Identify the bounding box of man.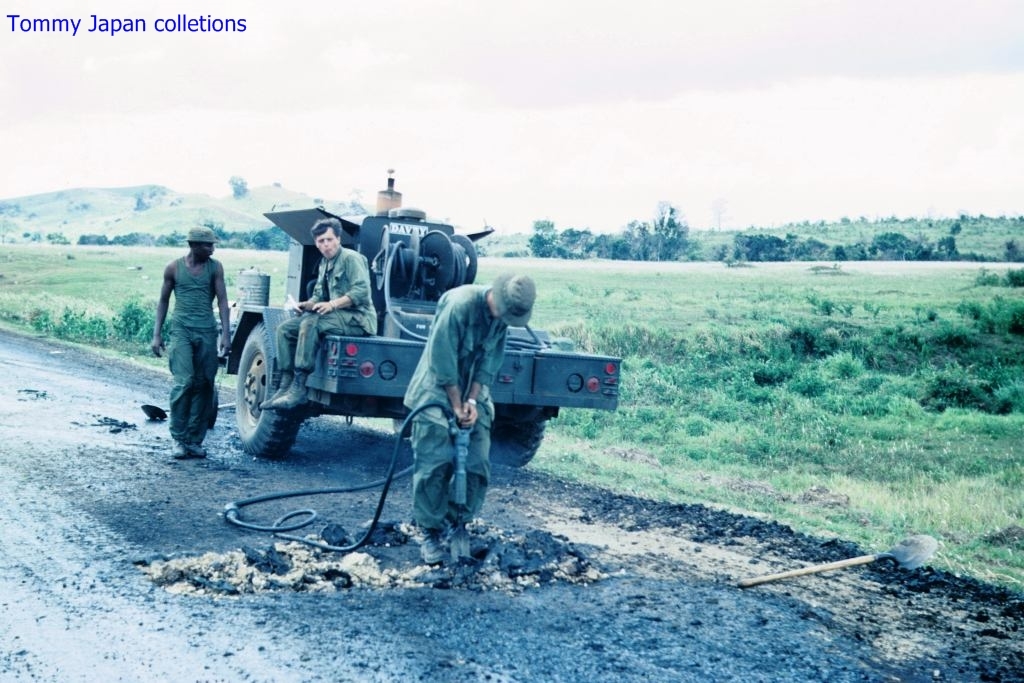
locate(148, 217, 229, 460).
